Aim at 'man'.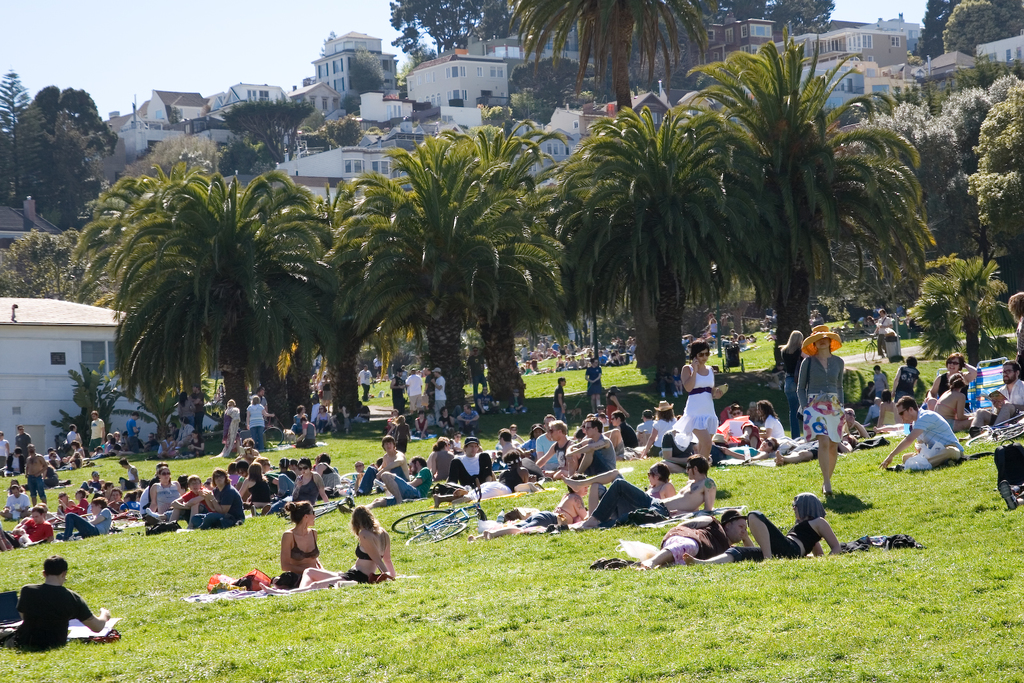
Aimed at (0, 488, 31, 525).
